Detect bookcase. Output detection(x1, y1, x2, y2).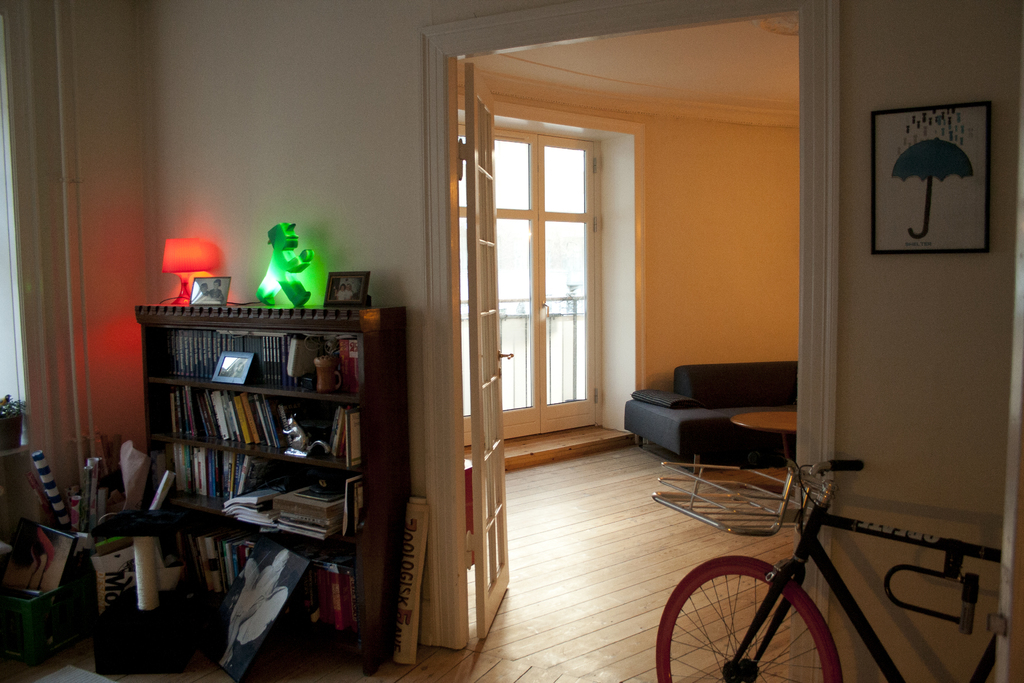
detection(122, 304, 393, 638).
